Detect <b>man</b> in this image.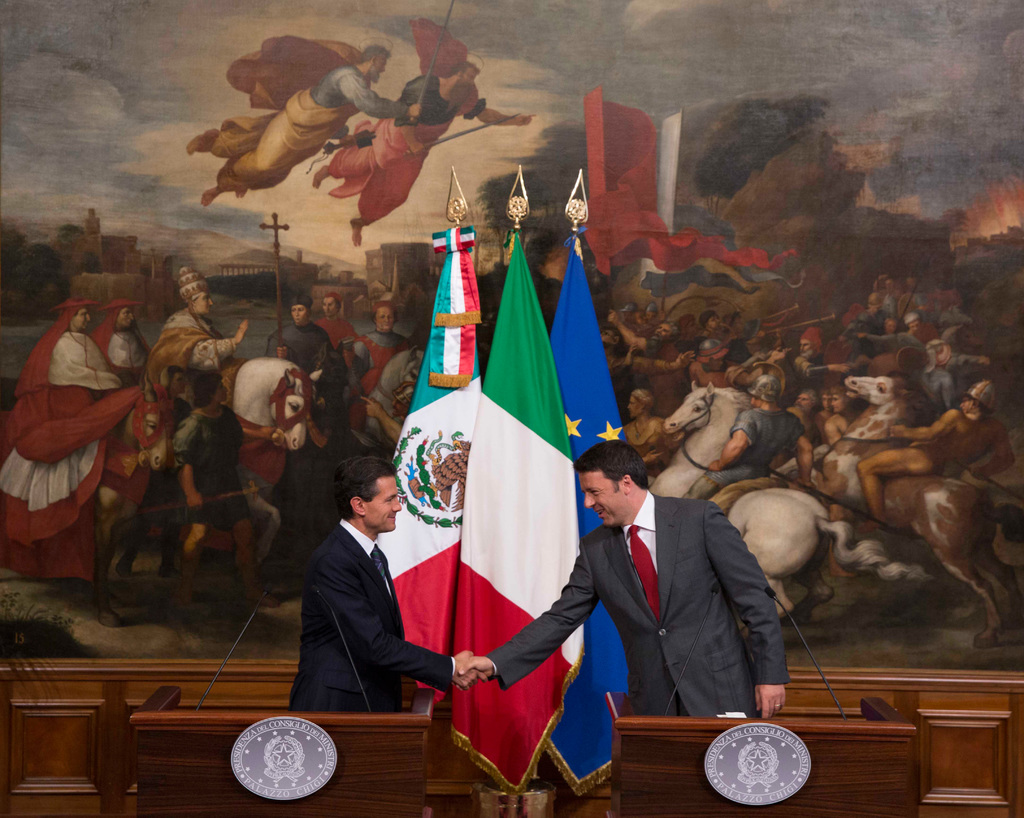
Detection: crop(840, 285, 898, 359).
